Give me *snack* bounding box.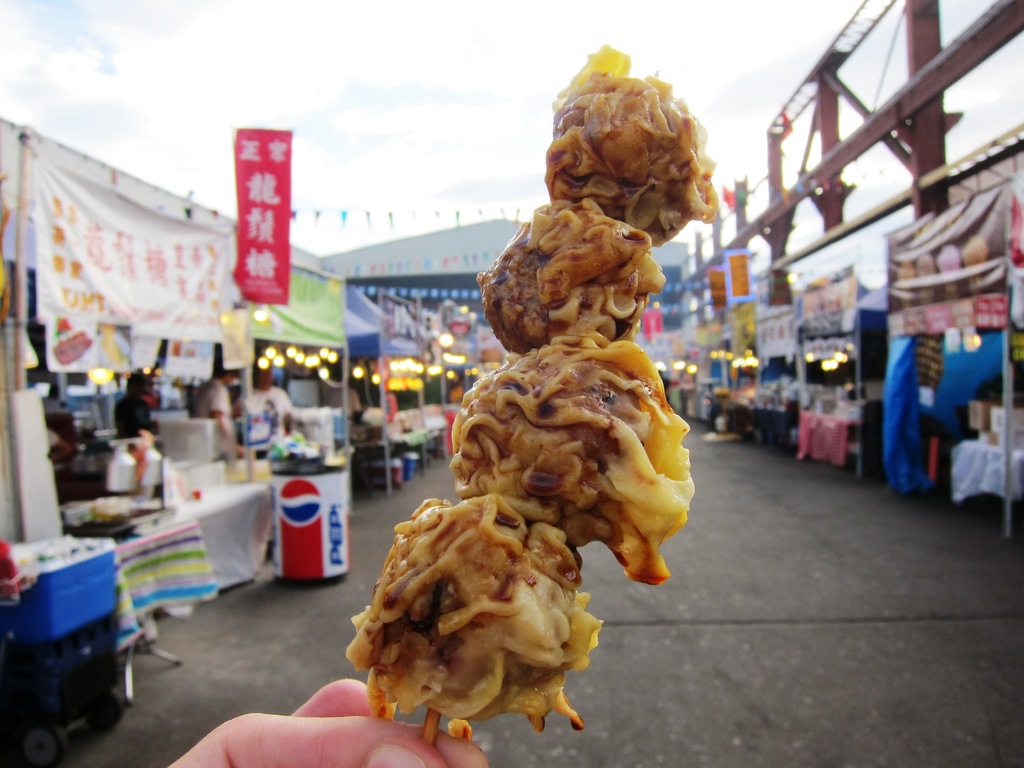
[476,193,664,362].
